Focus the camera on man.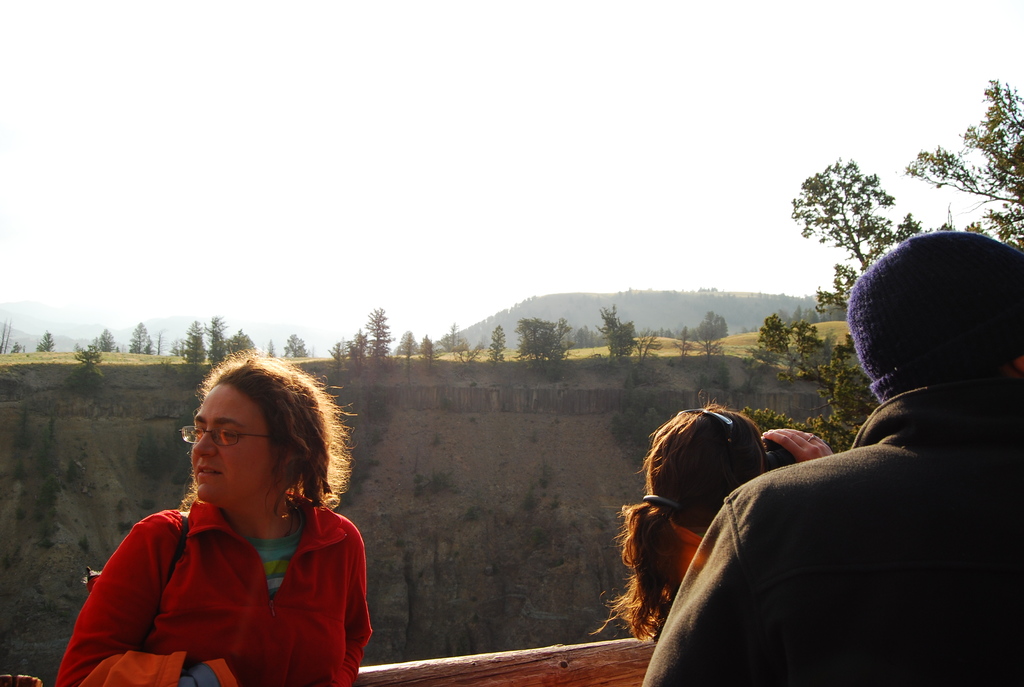
Focus region: bbox=[680, 251, 1023, 679].
